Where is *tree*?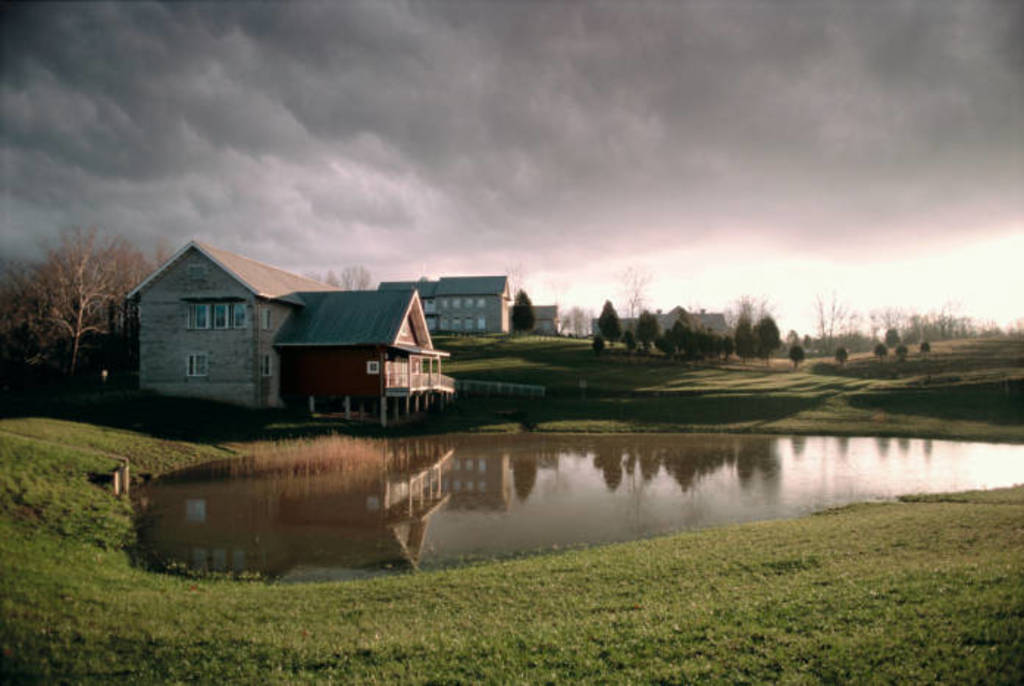
detection(511, 291, 533, 336).
